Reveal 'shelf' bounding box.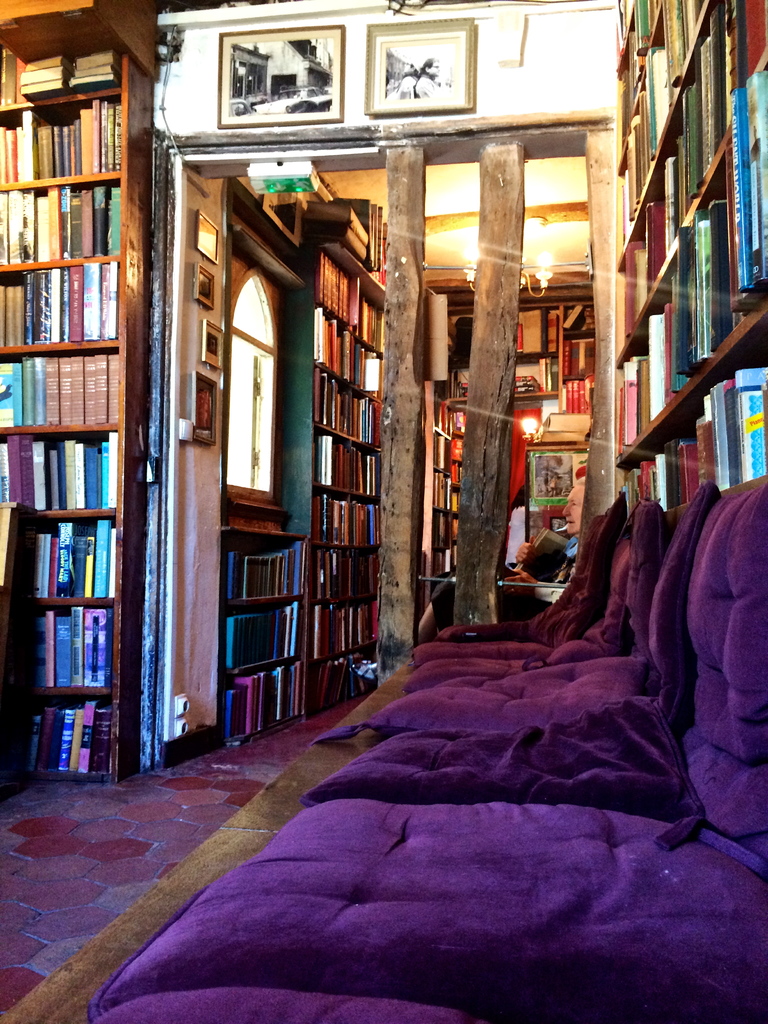
Revealed: {"left": 601, "top": 0, "right": 767, "bottom": 309}.
